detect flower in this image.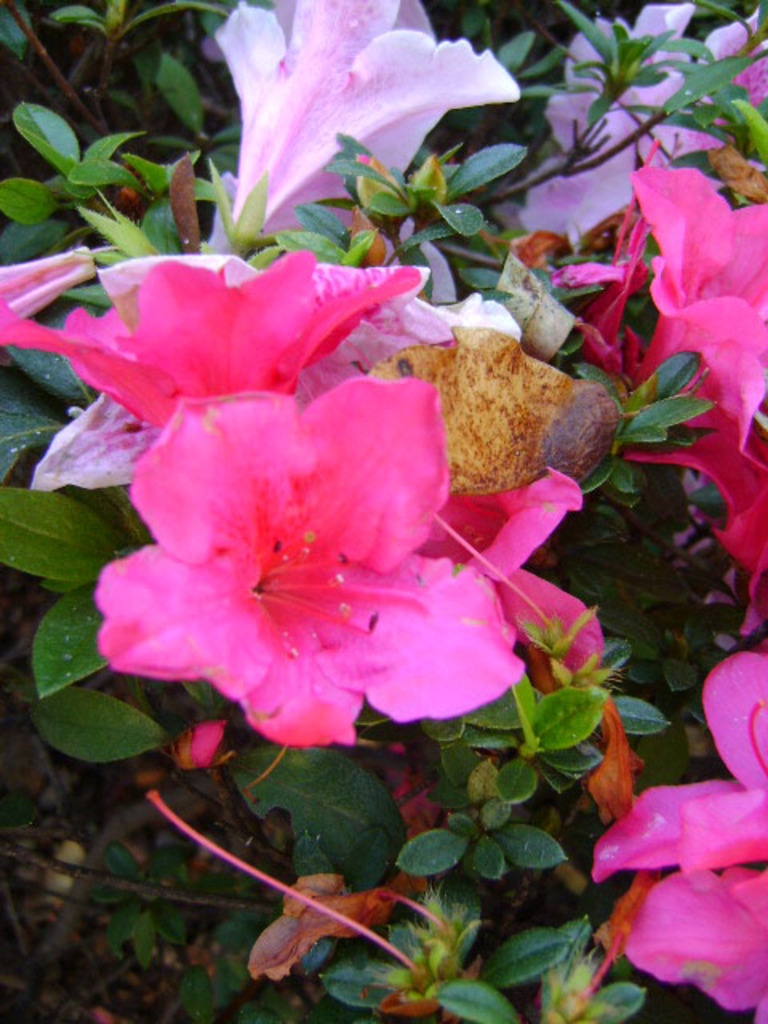
Detection: select_region(518, 0, 766, 256).
